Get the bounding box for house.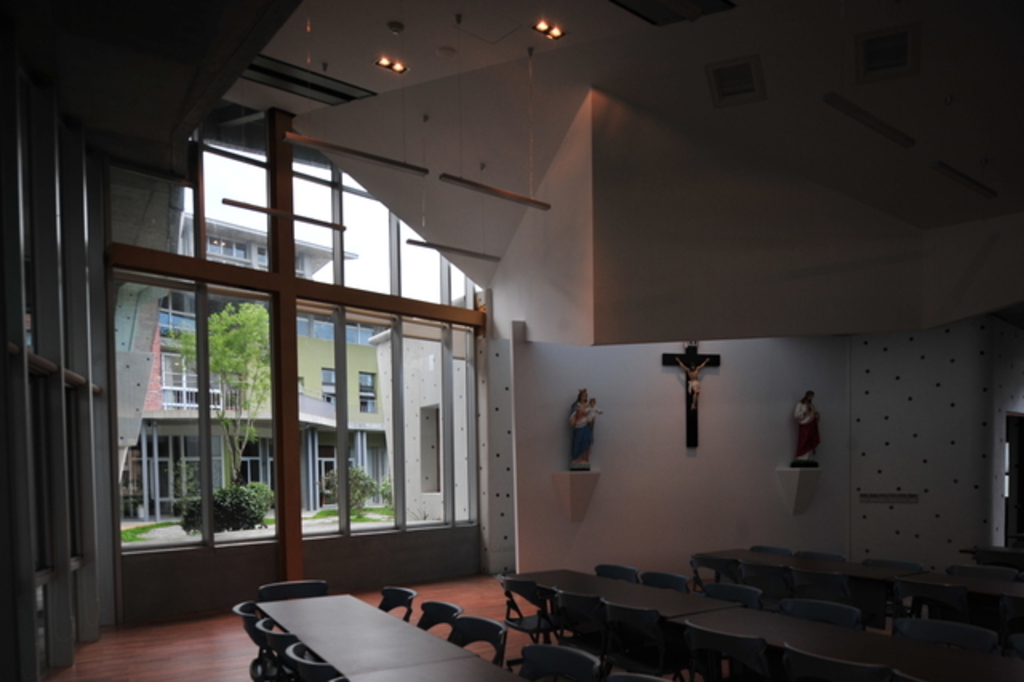
<region>69, 210, 448, 613</region>.
